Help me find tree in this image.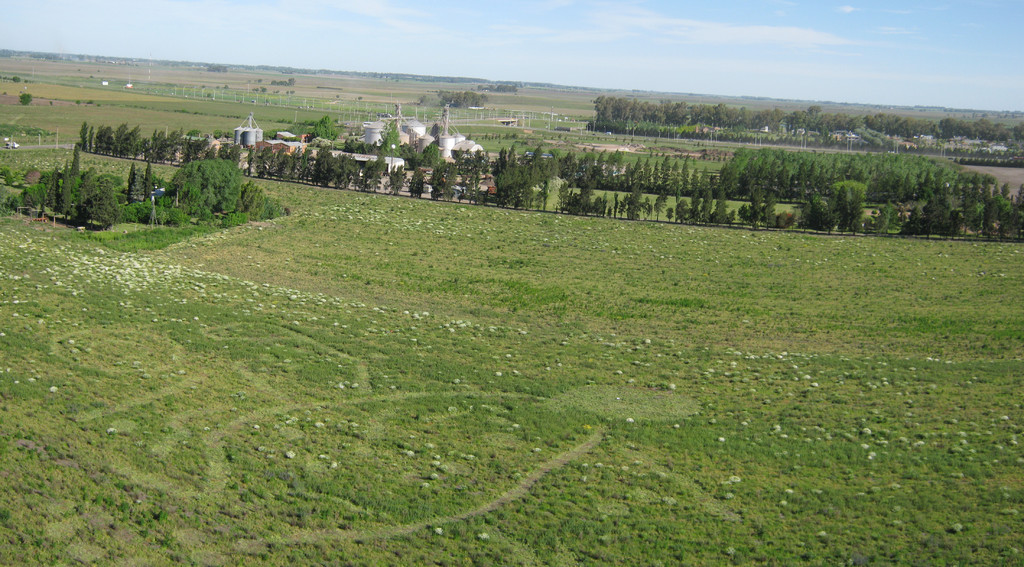
Found it: pyautogui.locateOnScreen(564, 177, 589, 210).
